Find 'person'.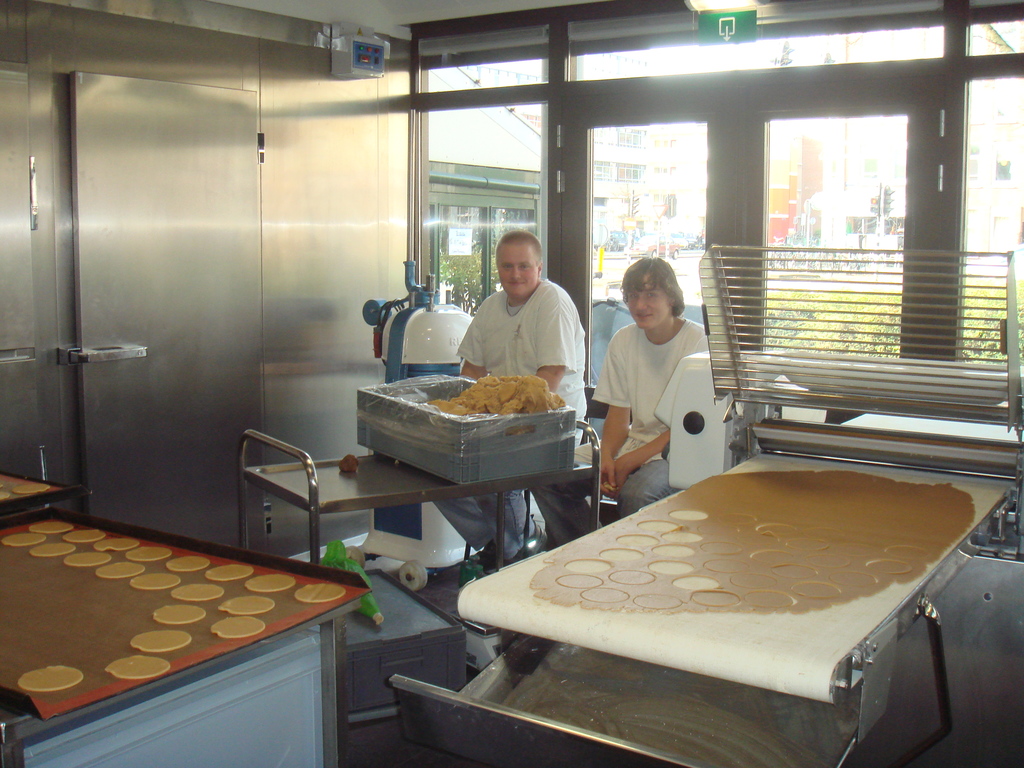
528, 254, 705, 548.
